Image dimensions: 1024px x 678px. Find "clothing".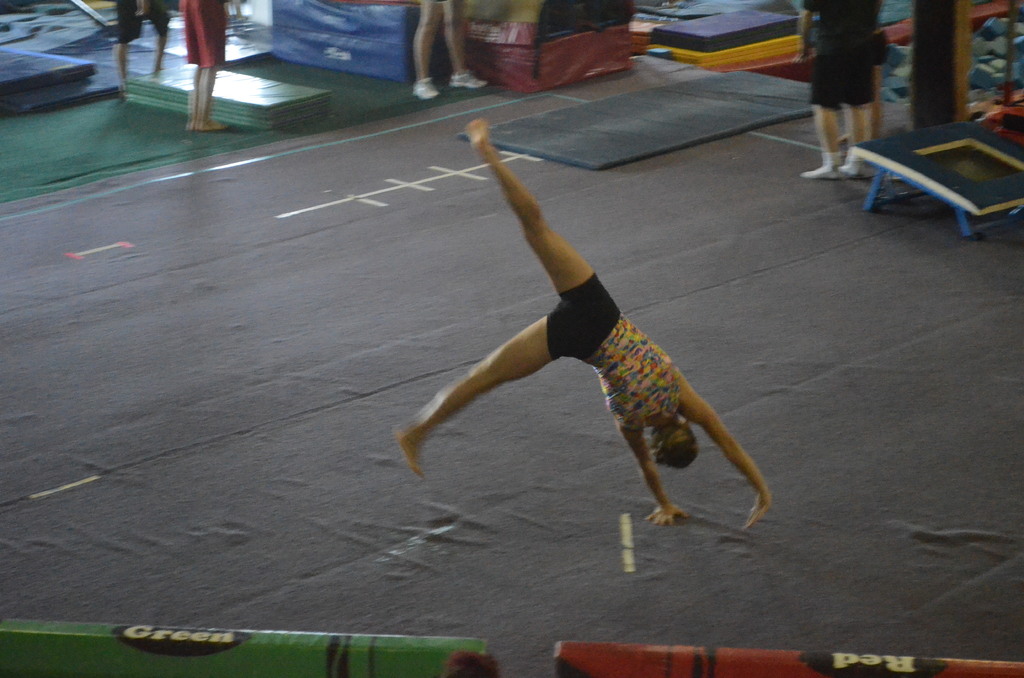
{"left": 108, "top": 0, "right": 173, "bottom": 51}.
